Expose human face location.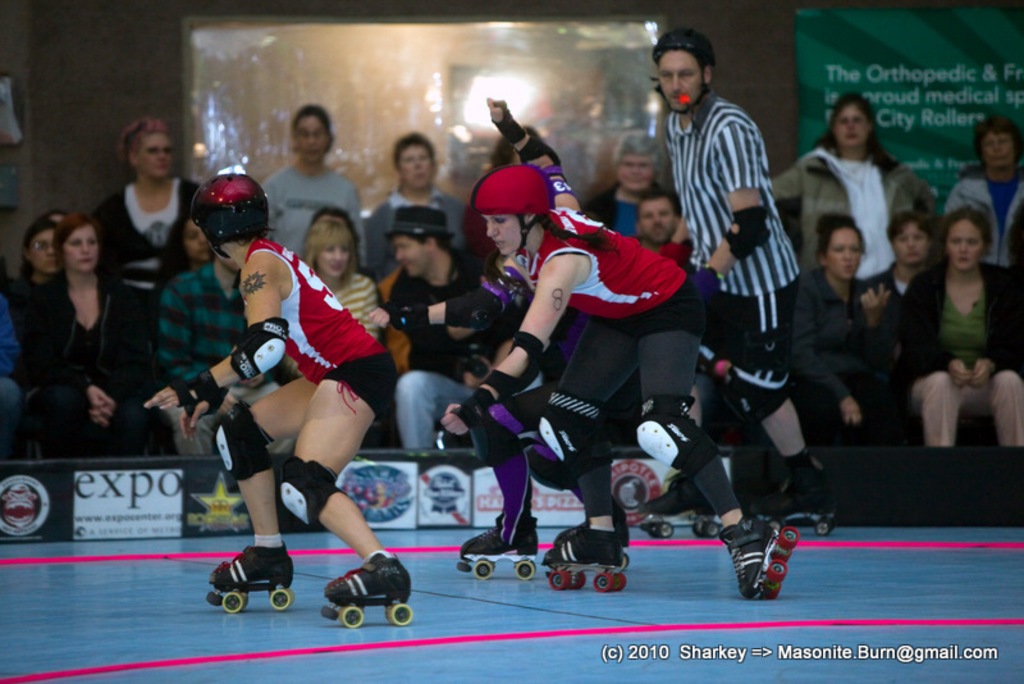
Exposed at {"x1": 396, "y1": 234, "x2": 428, "y2": 277}.
